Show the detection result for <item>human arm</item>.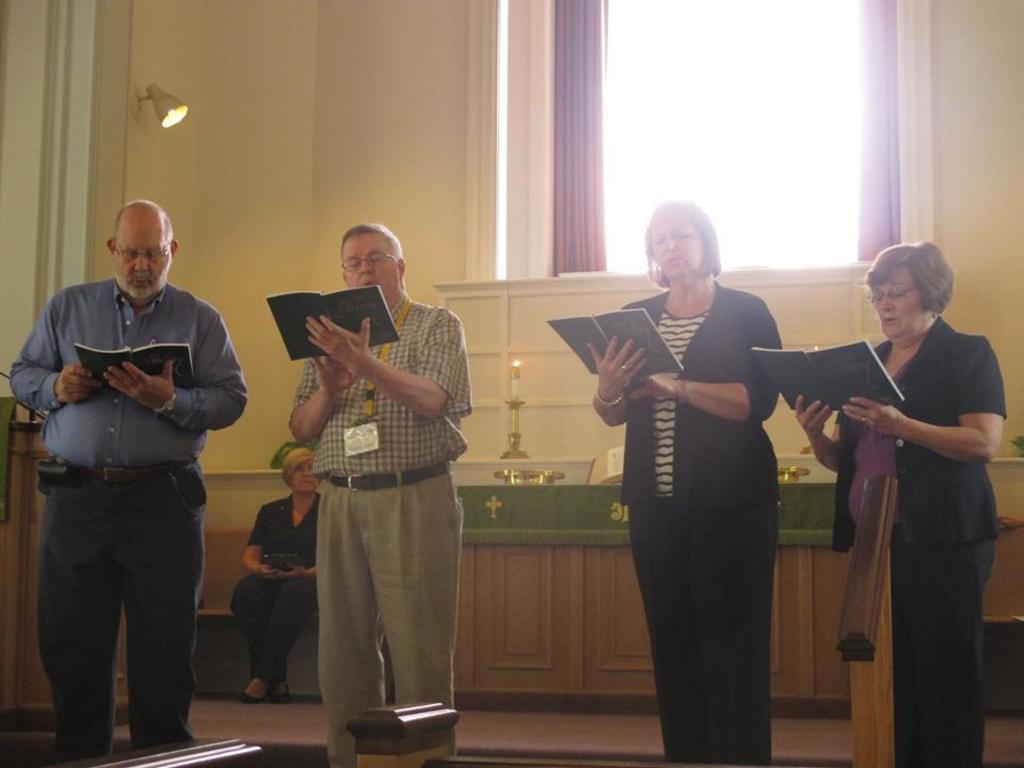
[left=842, top=347, right=1009, bottom=464].
